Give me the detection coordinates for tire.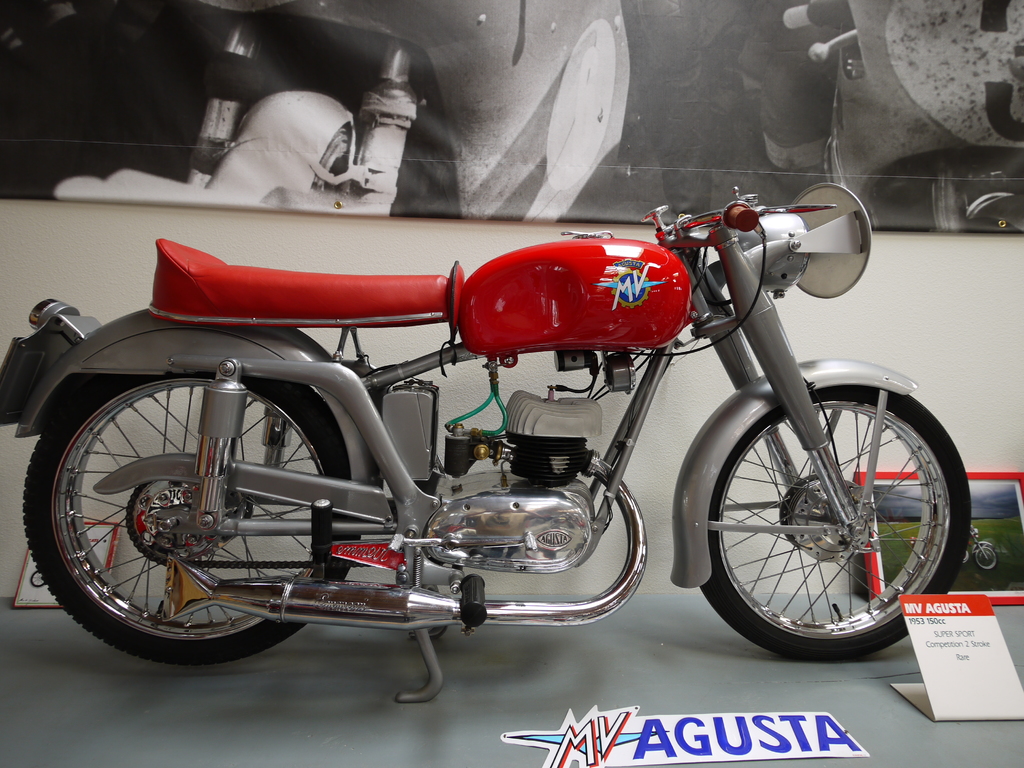
select_region(975, 545, 996, 570).
